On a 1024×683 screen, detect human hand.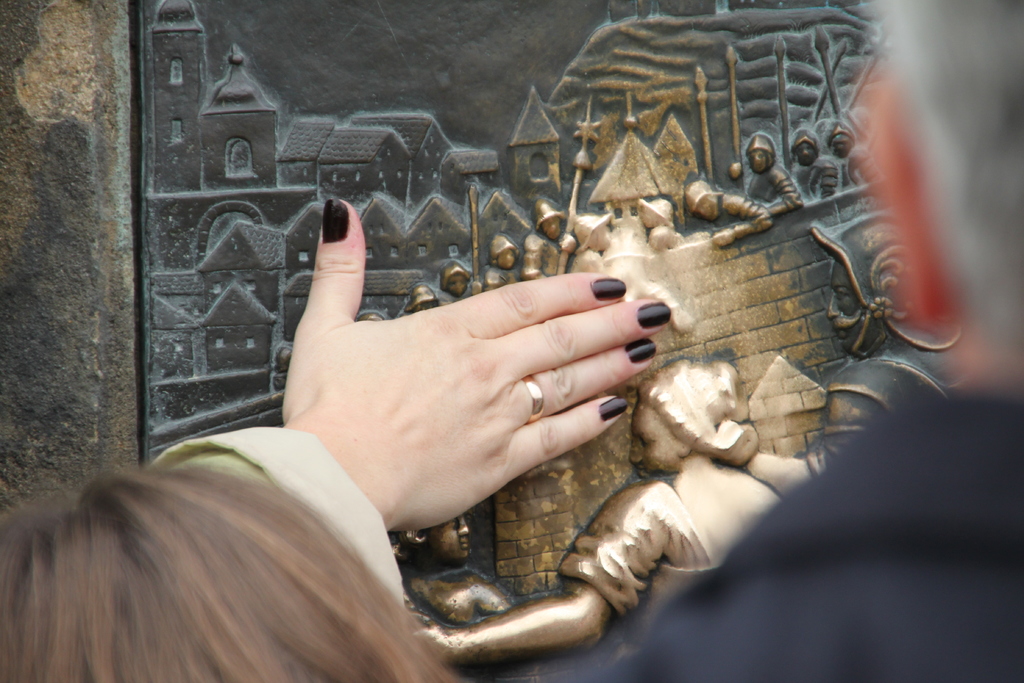
[x1=404, y1=609, x2=457, y2=667].
